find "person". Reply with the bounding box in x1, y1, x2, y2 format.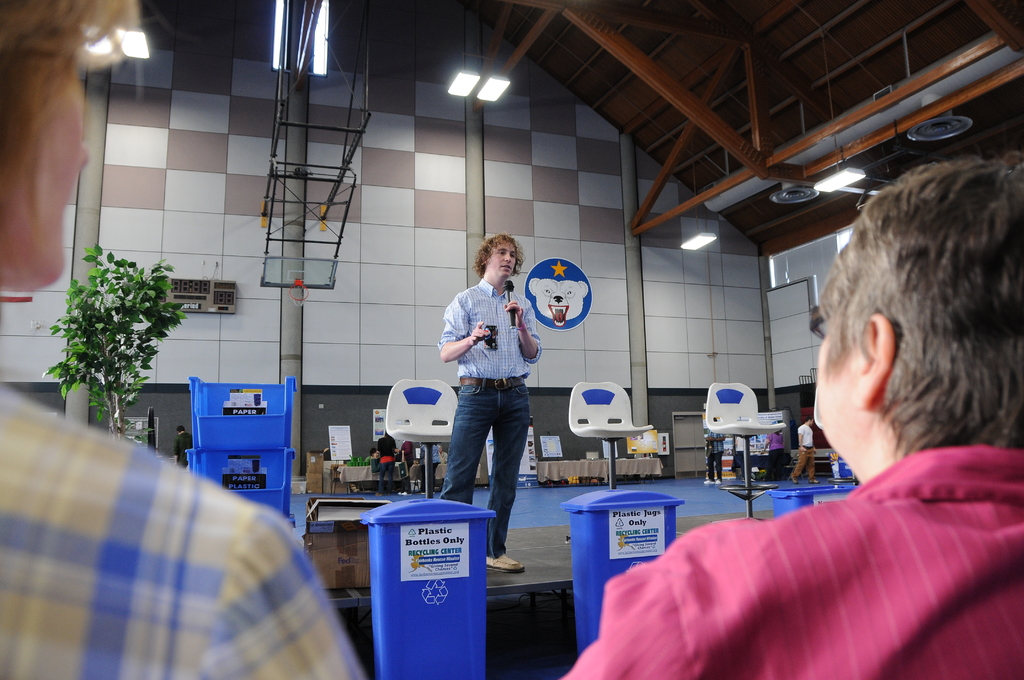
438, 235, 544, 571.
